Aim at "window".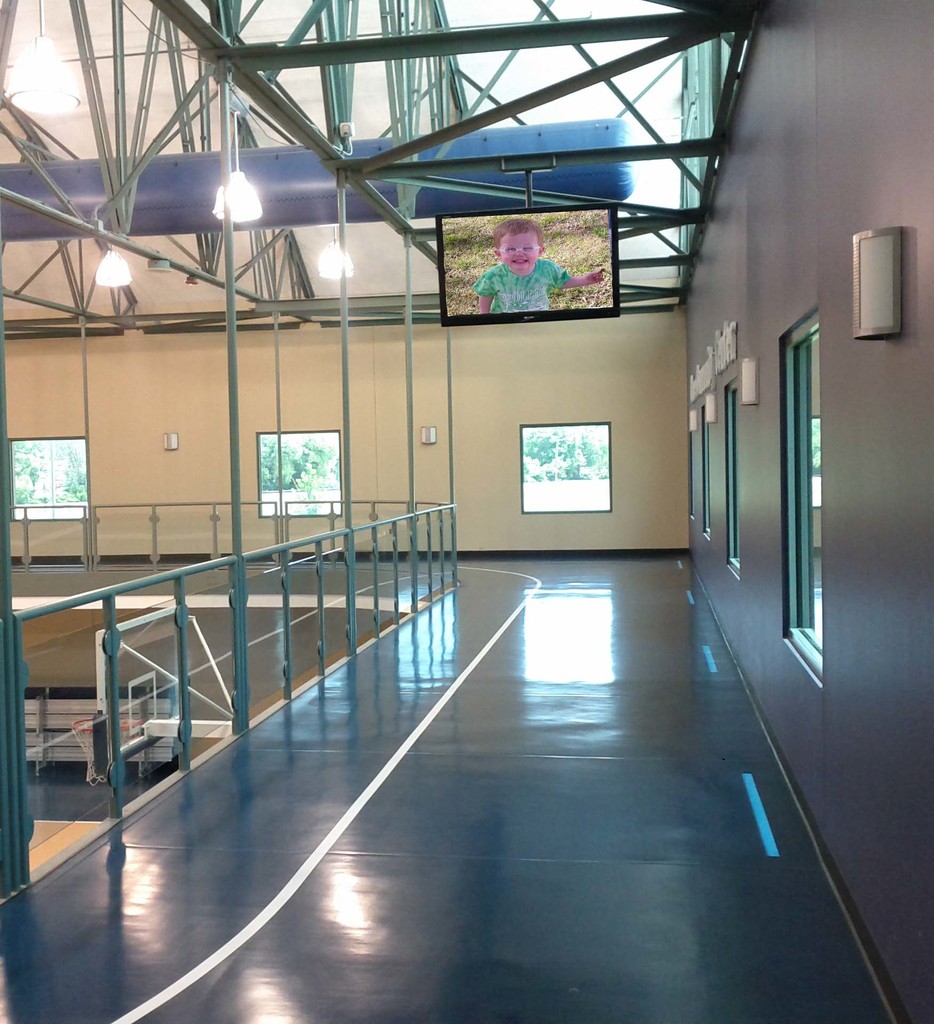
Aimed at BBox(519, 426, 613, 512).
